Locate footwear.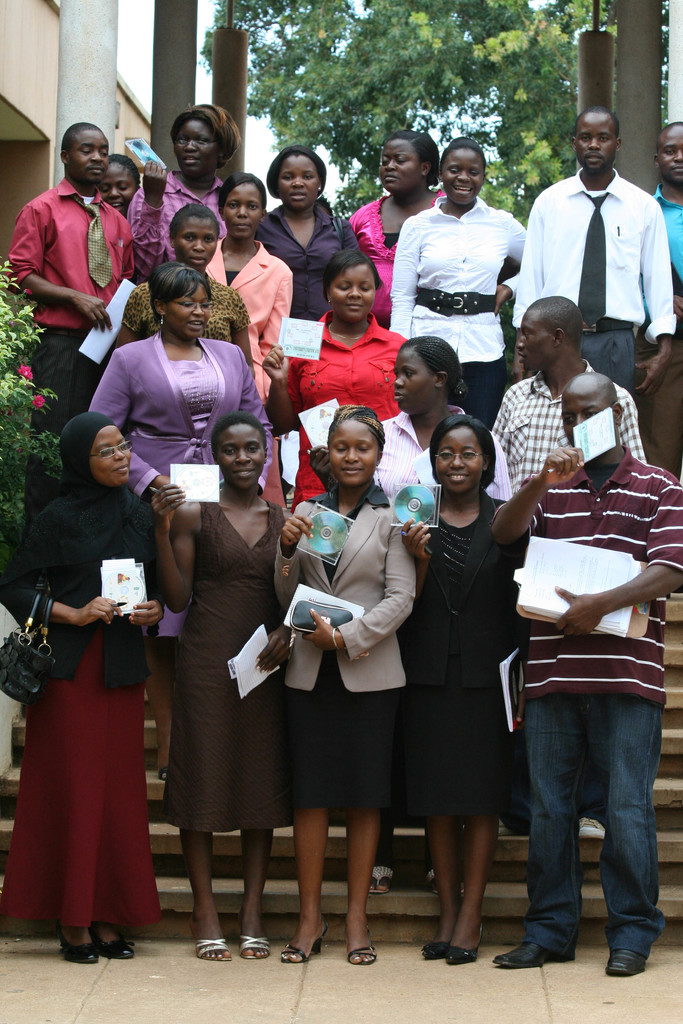
Bounding box: Rect(351, 931, 381, 963).
